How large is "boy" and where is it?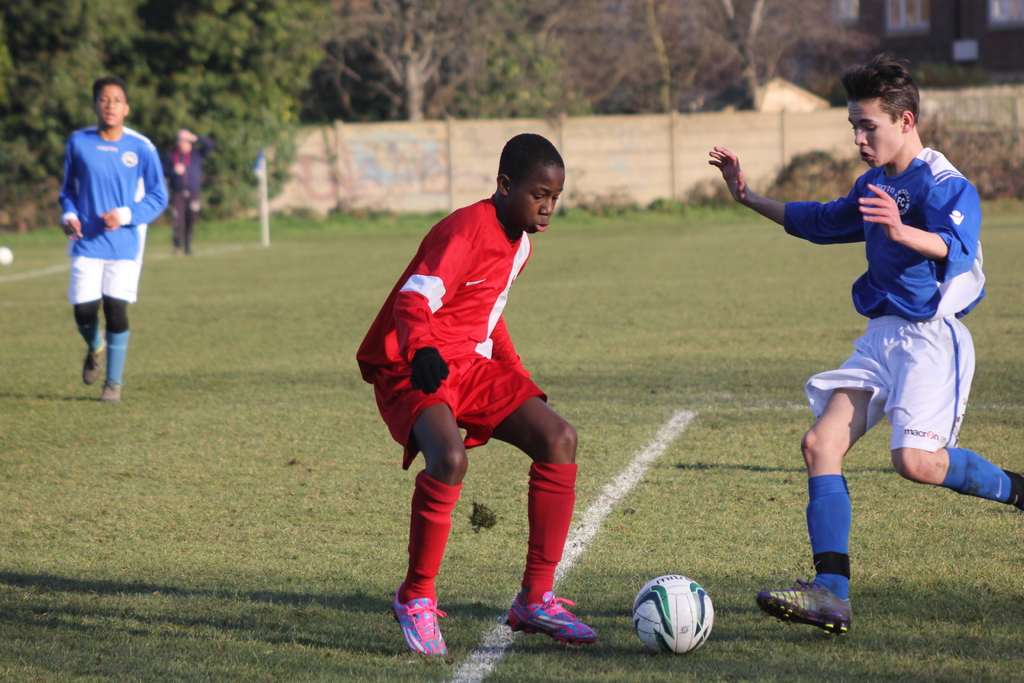
Bounding box: [left=708, top=50, right=1023, bottom=633].
